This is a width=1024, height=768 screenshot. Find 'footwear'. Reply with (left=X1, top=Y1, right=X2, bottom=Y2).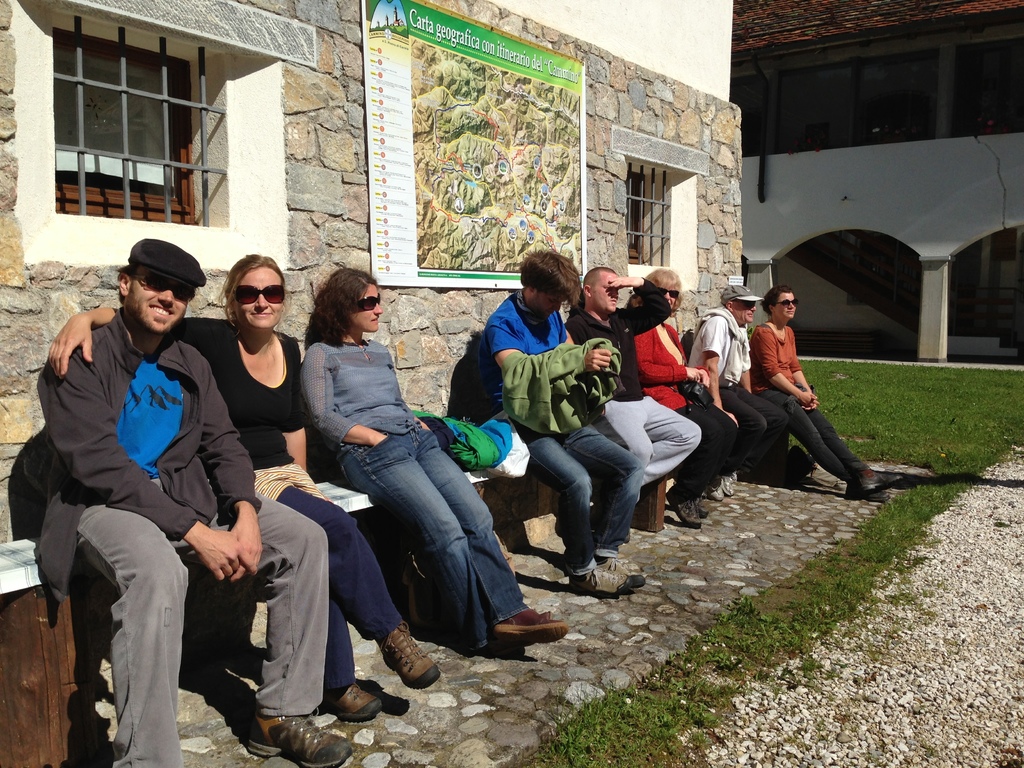
(left=847, top=477, right=887, bottom=500).
